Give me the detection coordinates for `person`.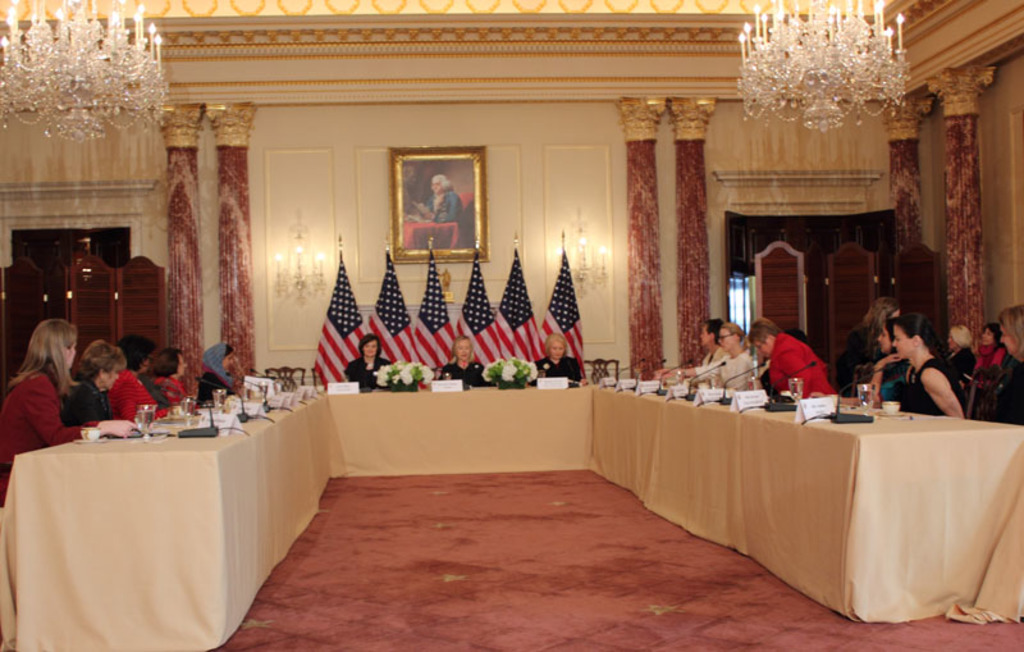
{"left": 676, "top": 320, "right": 751, "bottom": 389}.
